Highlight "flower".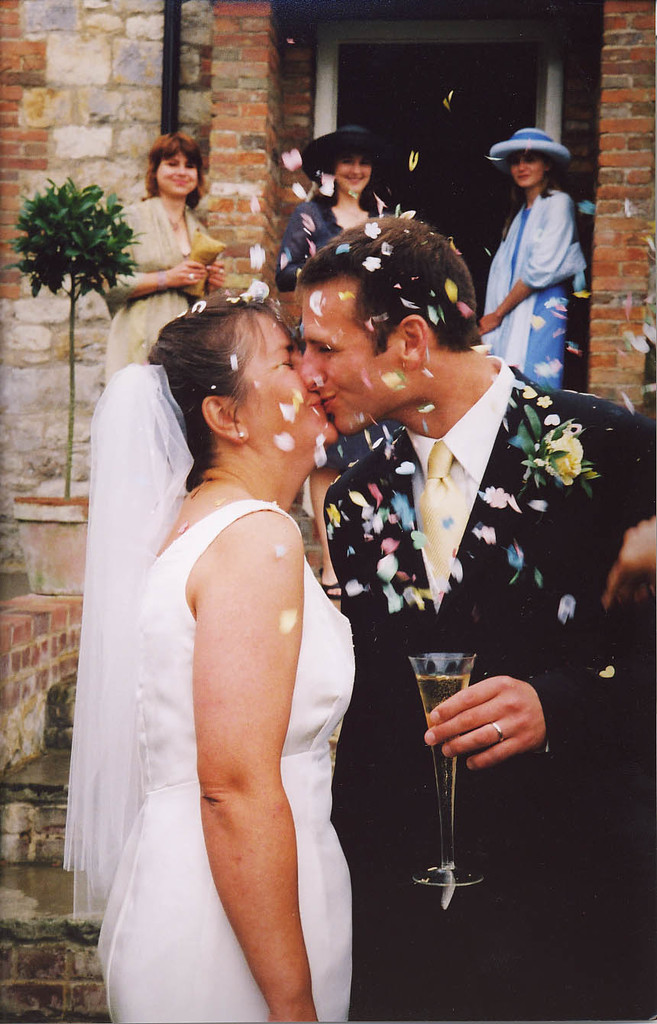
Highlighted region: select_region(542, 428, 584, 482).
